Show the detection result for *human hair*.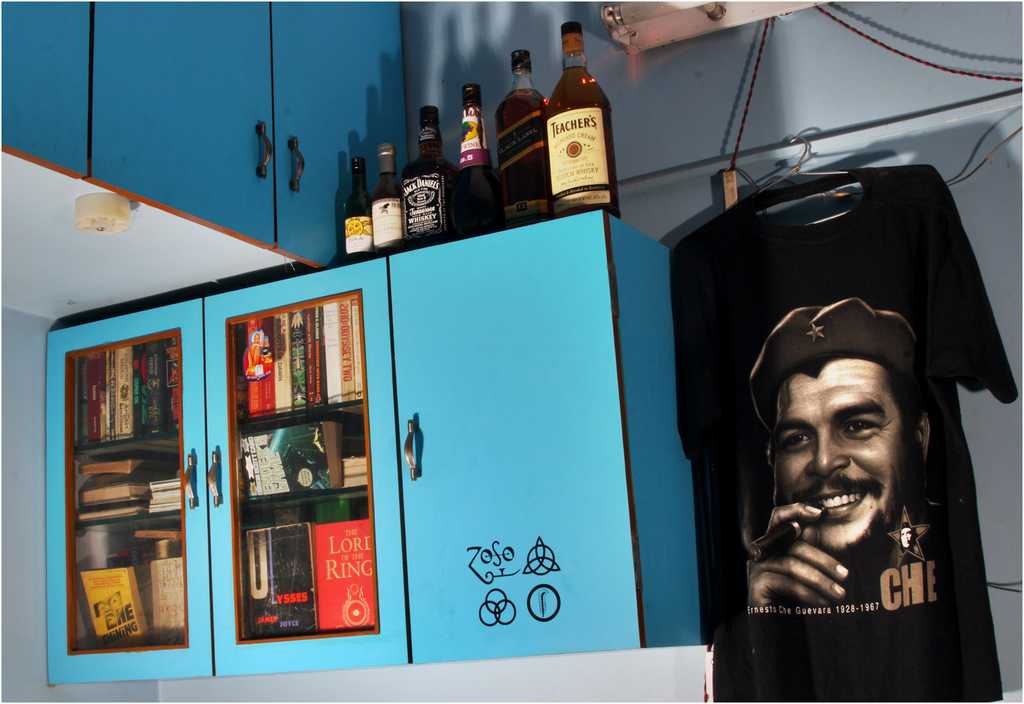
[left=746, top=296, right=927, bottom=436].
